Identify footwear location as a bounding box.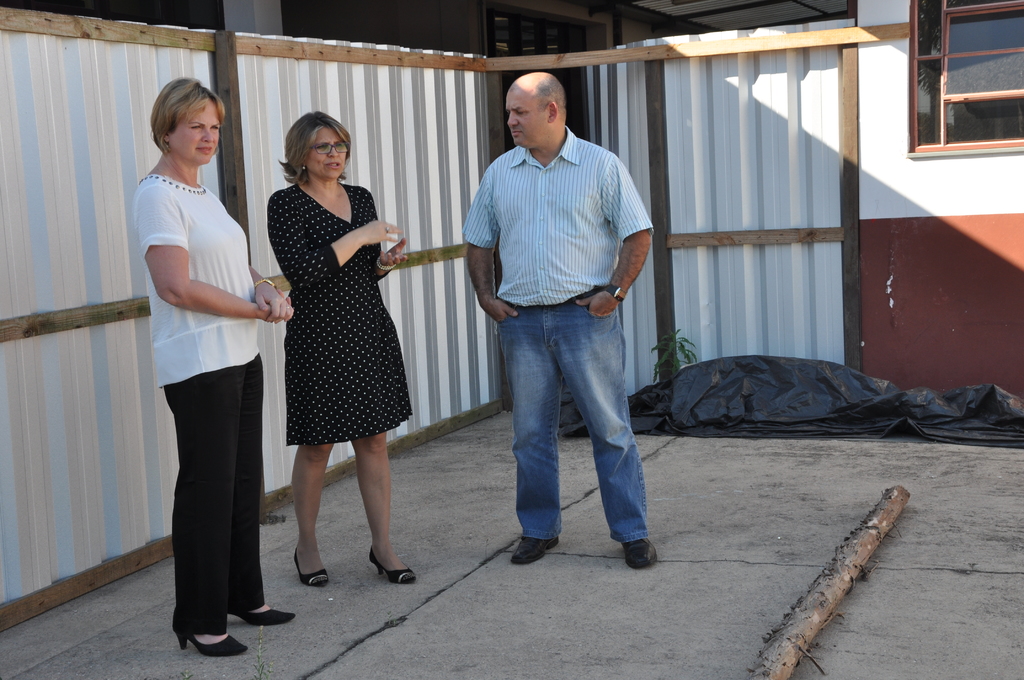
pyautogui.locateOnScreen(294, 538, 330, 587).
